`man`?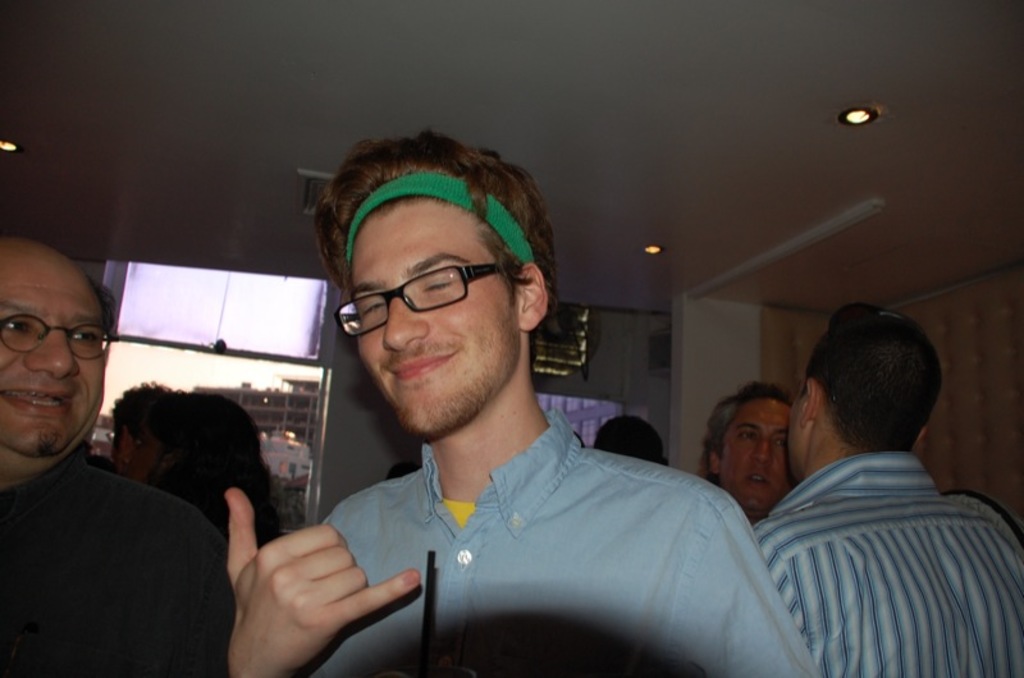
x1=699, y1=391, x2=800, y2=530
